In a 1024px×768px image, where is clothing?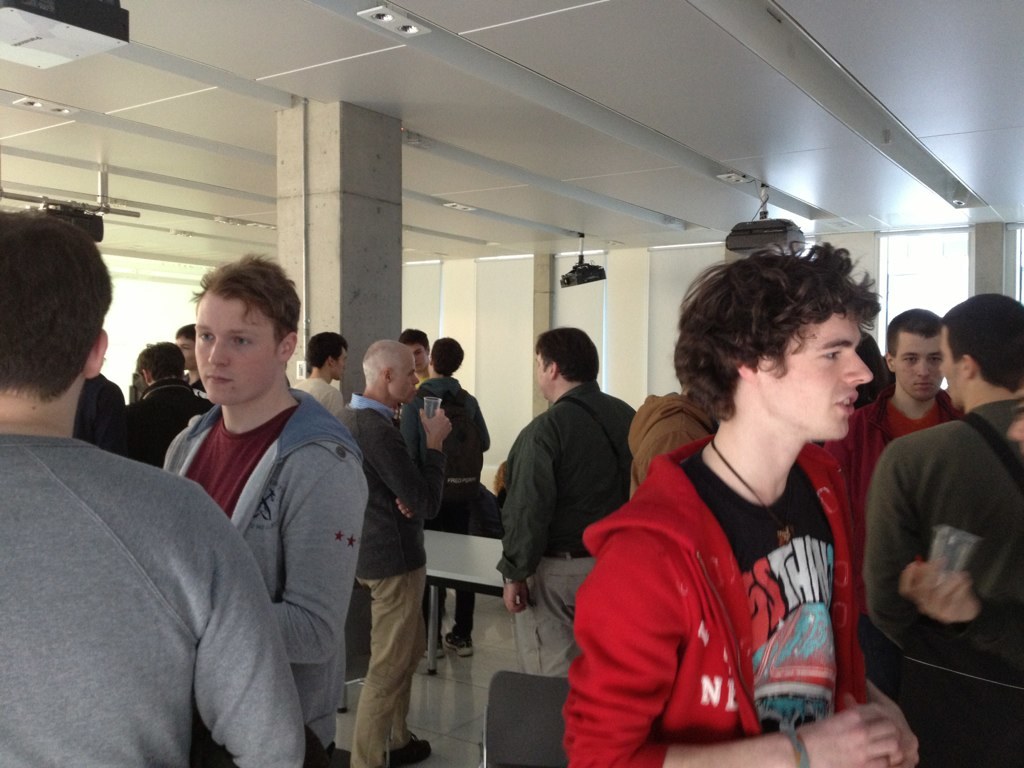
left=835, top=392, right=964, bottom=532.
